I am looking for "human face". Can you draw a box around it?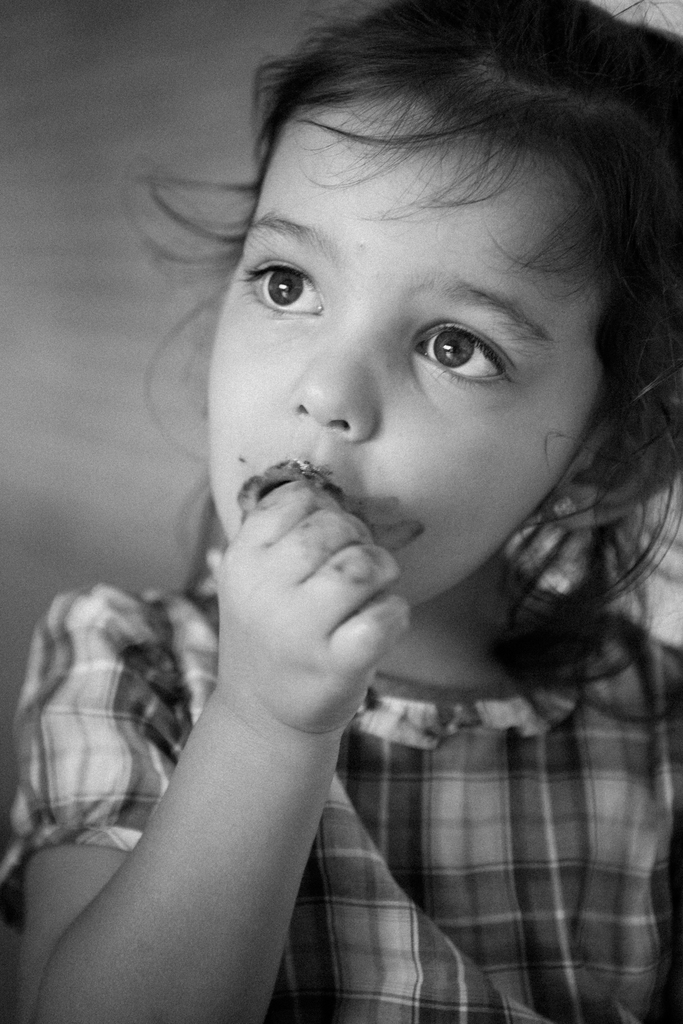
Sure, the bounding box is [206, 94, 611, 607].
